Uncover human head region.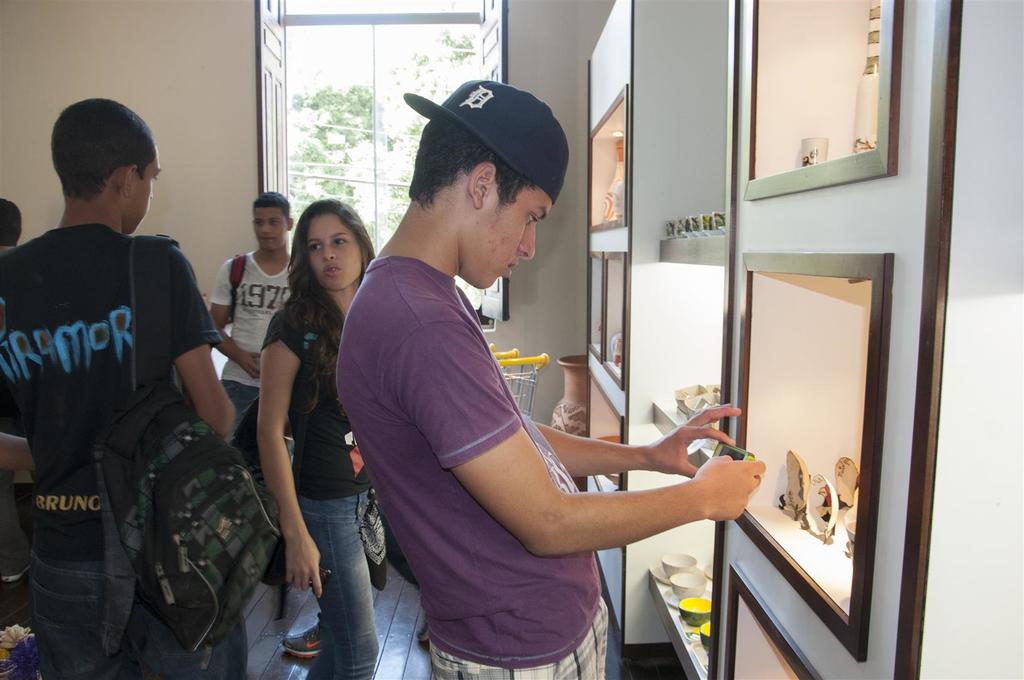
Uncovered: x1=413 y1=75 x2=570 y2=291.
